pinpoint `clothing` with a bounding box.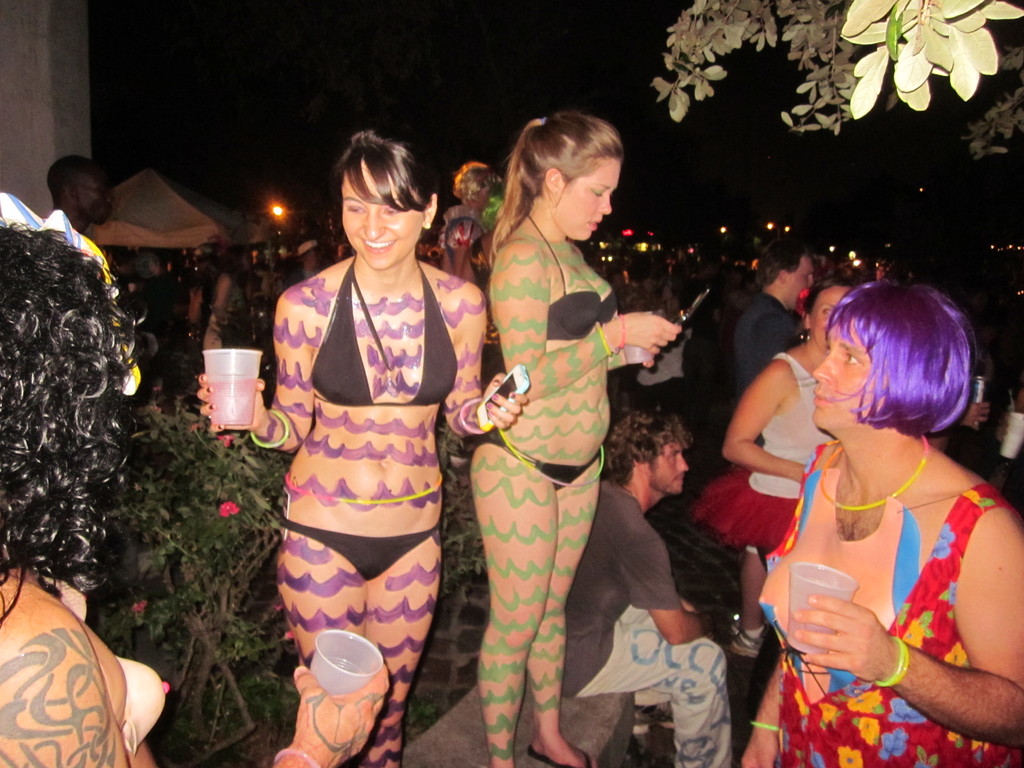
crop(695, 349, 836, 563).
